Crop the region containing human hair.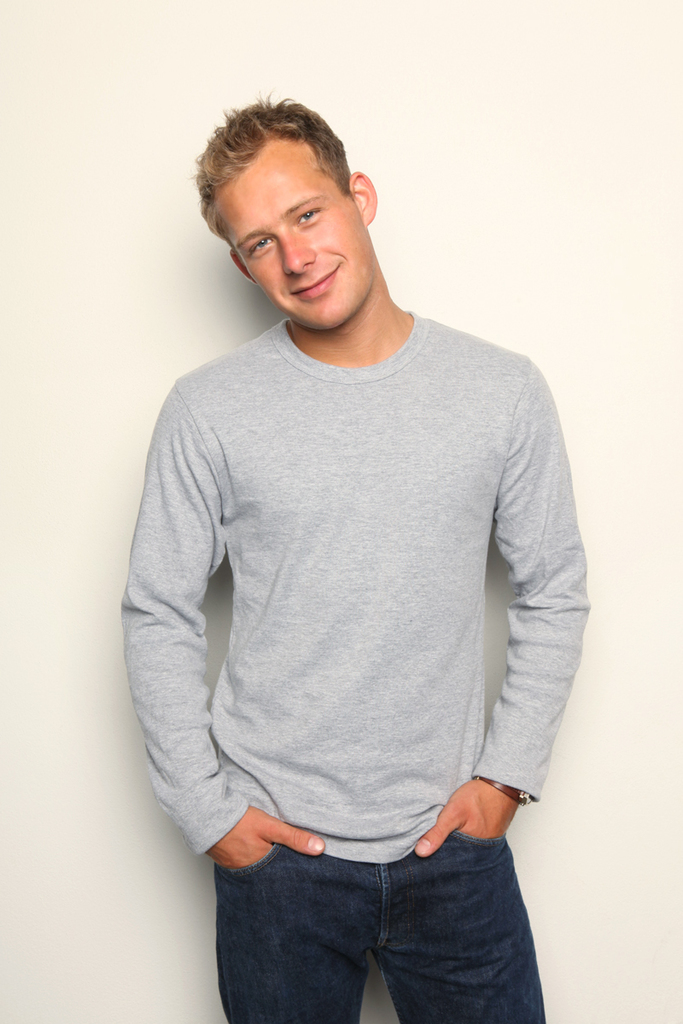
Crop region: [x1=203, y1=89, x2=372, y2=265].
